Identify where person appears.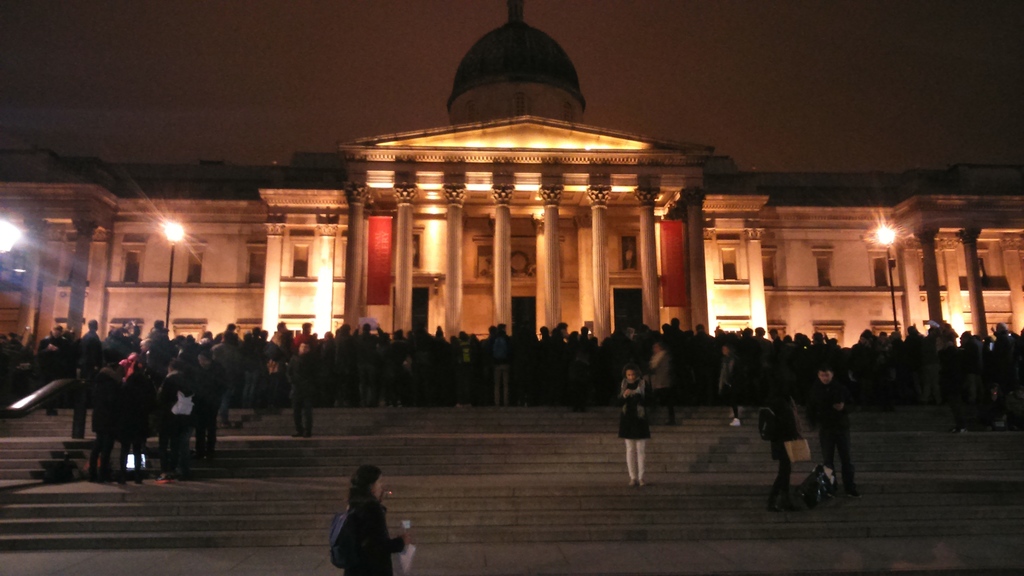
Appears at left=809, top=365, right=847, bottom=484.
